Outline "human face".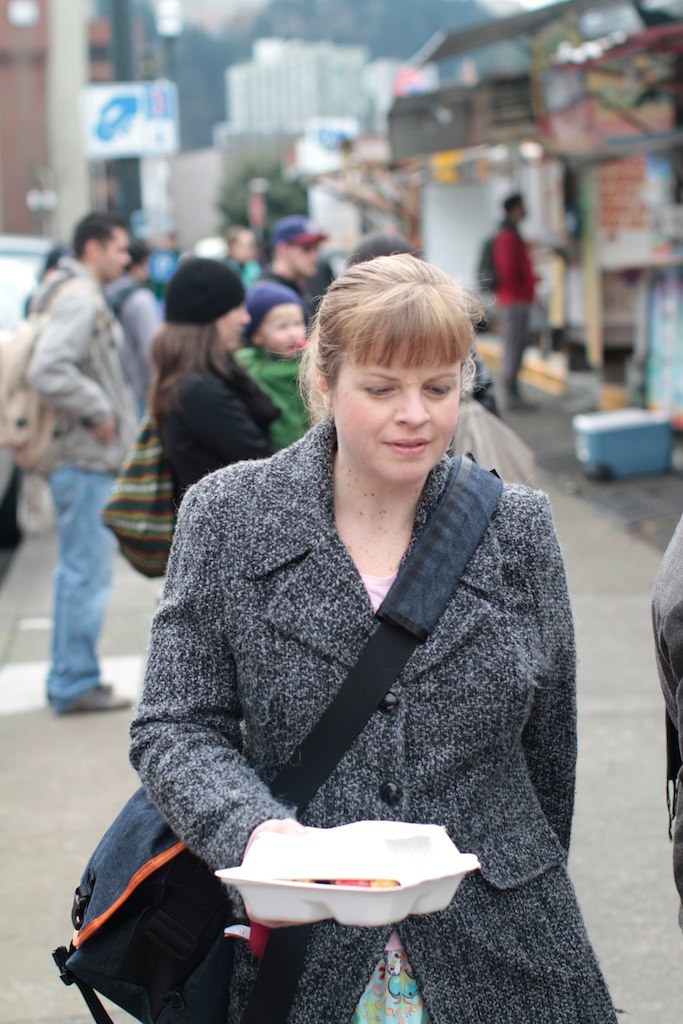
Outline: crop(104, 232, 132, 278).
